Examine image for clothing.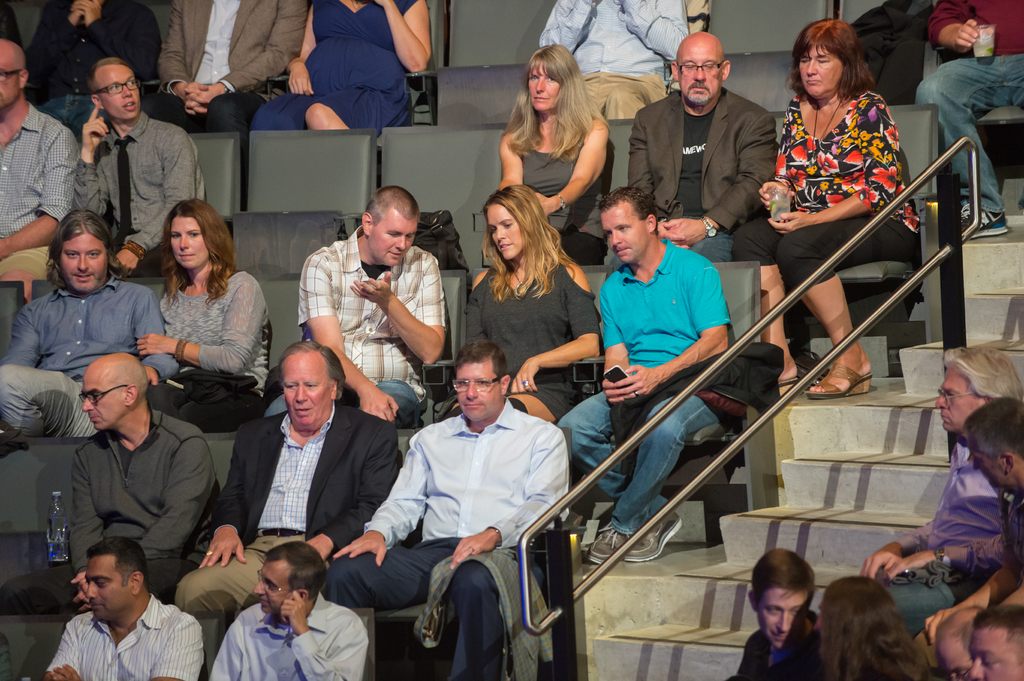
Examination result: 261,0,422,134.
